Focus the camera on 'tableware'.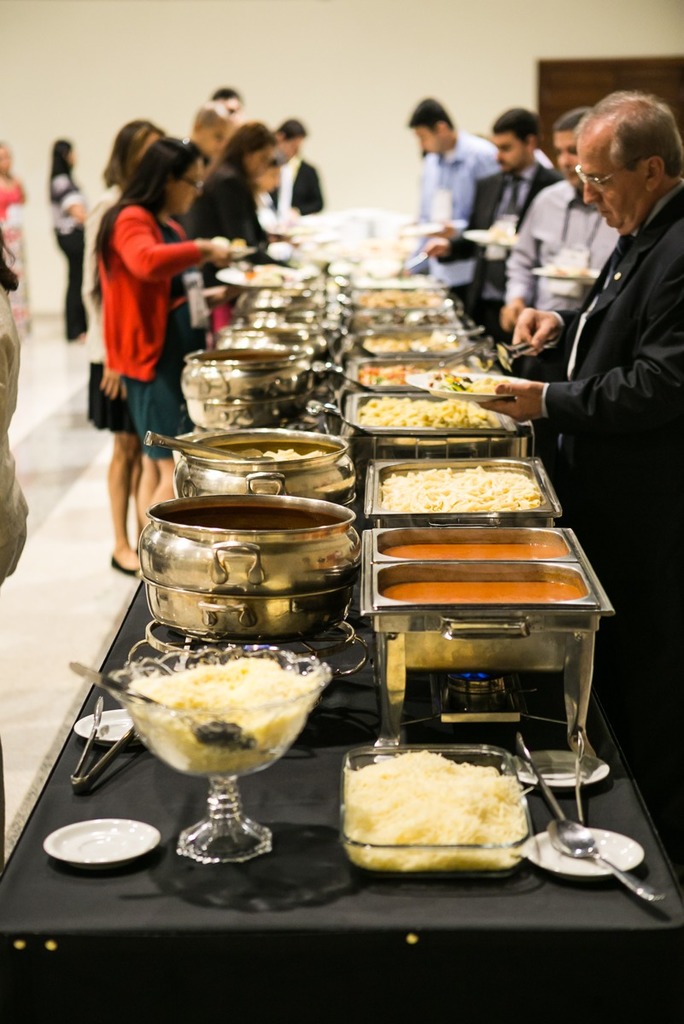
Focus region: detection(49, 821, 155, 886).
